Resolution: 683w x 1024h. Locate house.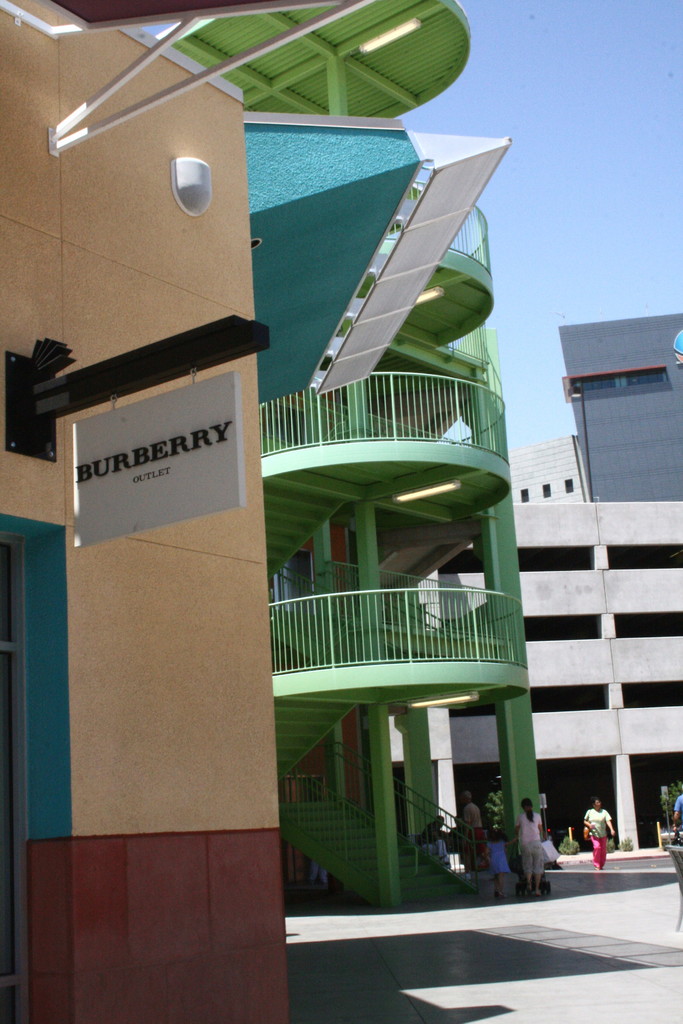
crop(261, 54, 511, 929).
